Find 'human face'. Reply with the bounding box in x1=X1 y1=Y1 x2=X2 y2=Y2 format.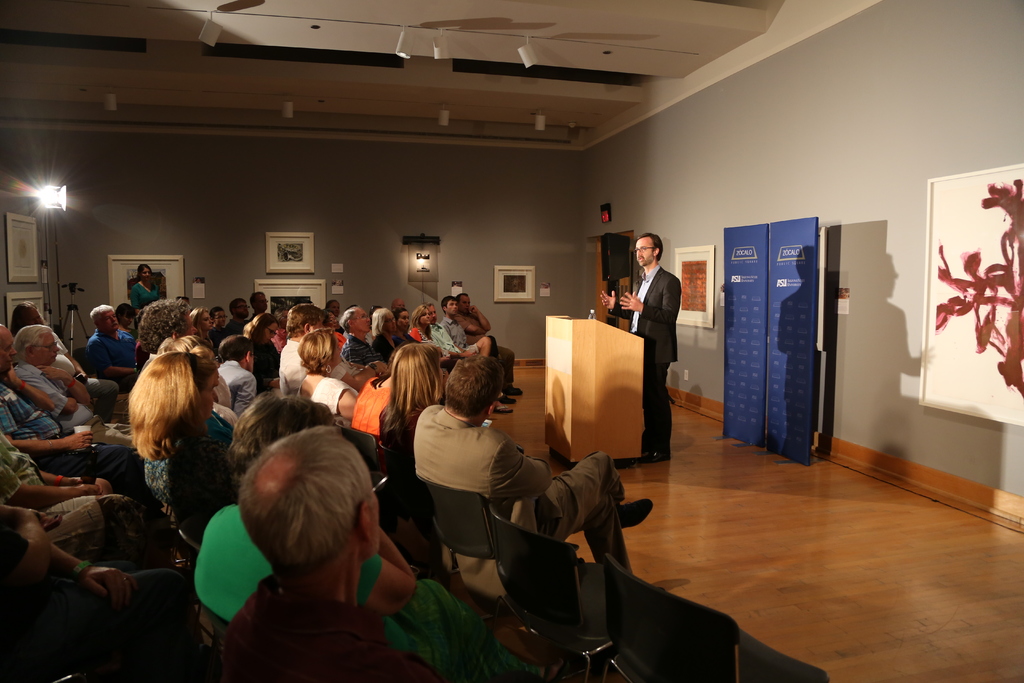
x1=237 y1=304 x2=250 y2=318.
